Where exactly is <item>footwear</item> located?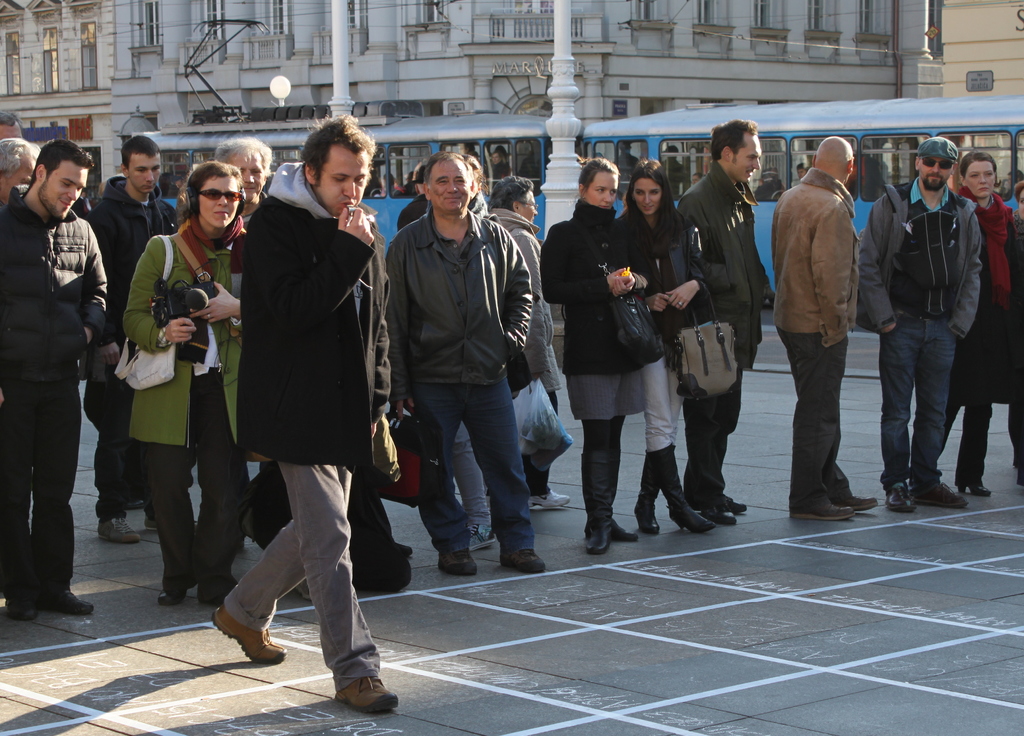
Its bounding box is <bbox>212, 599, 291, 663</bbox>.
